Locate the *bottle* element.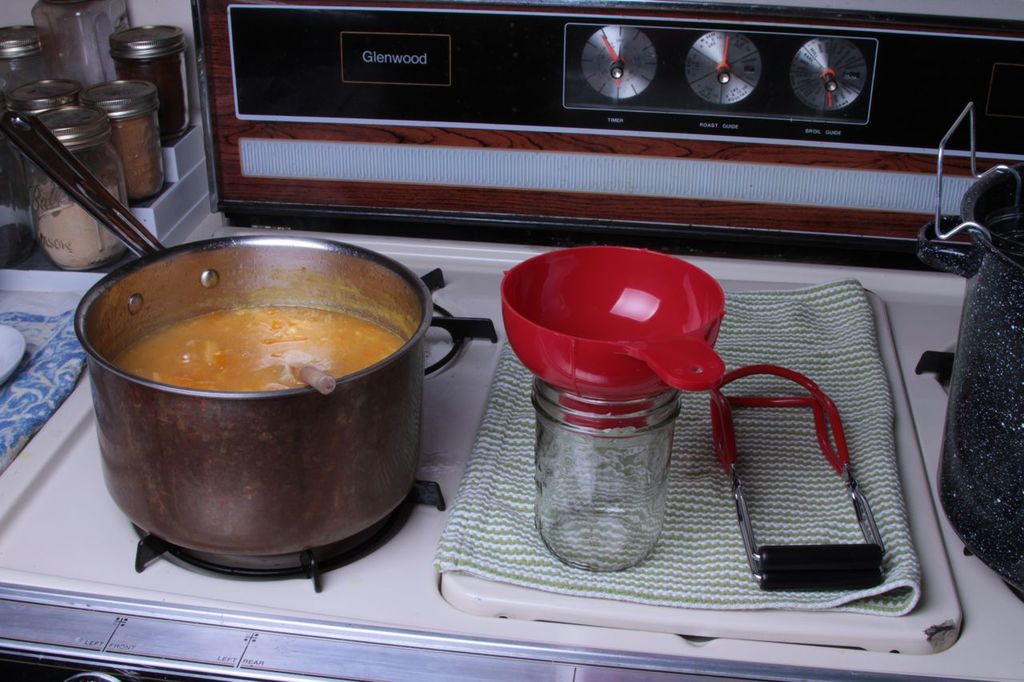
Element bbox: x1=0, y1=80, x2=85, y2=192.
